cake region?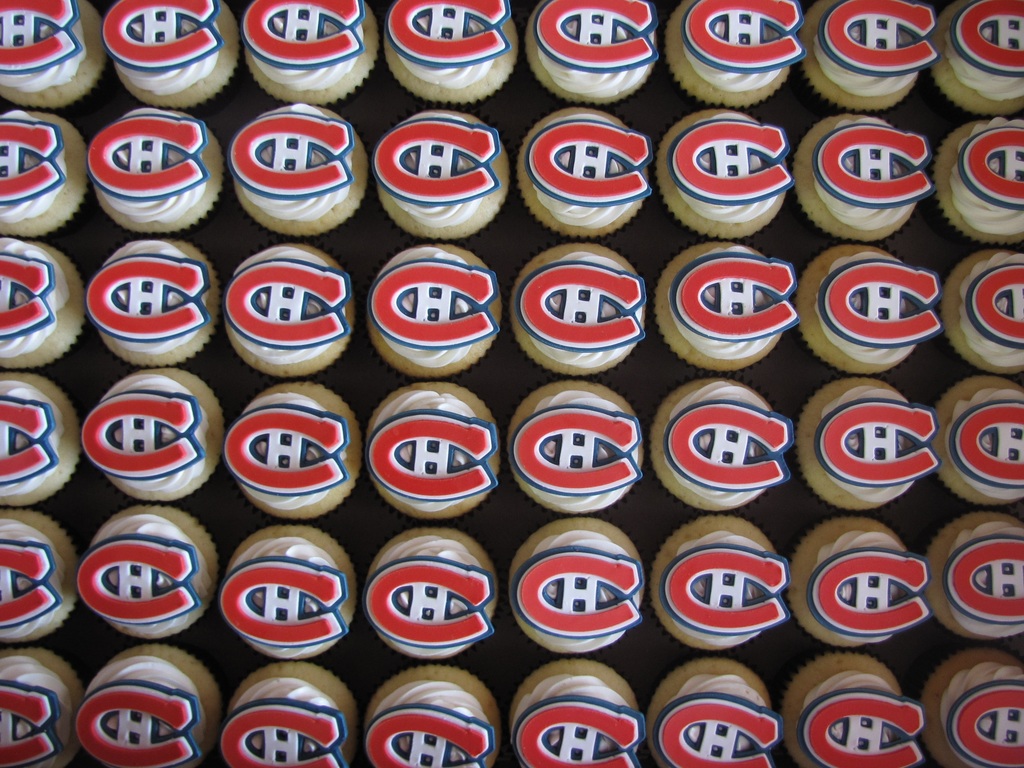
crop(792, 371, 940, 512)
